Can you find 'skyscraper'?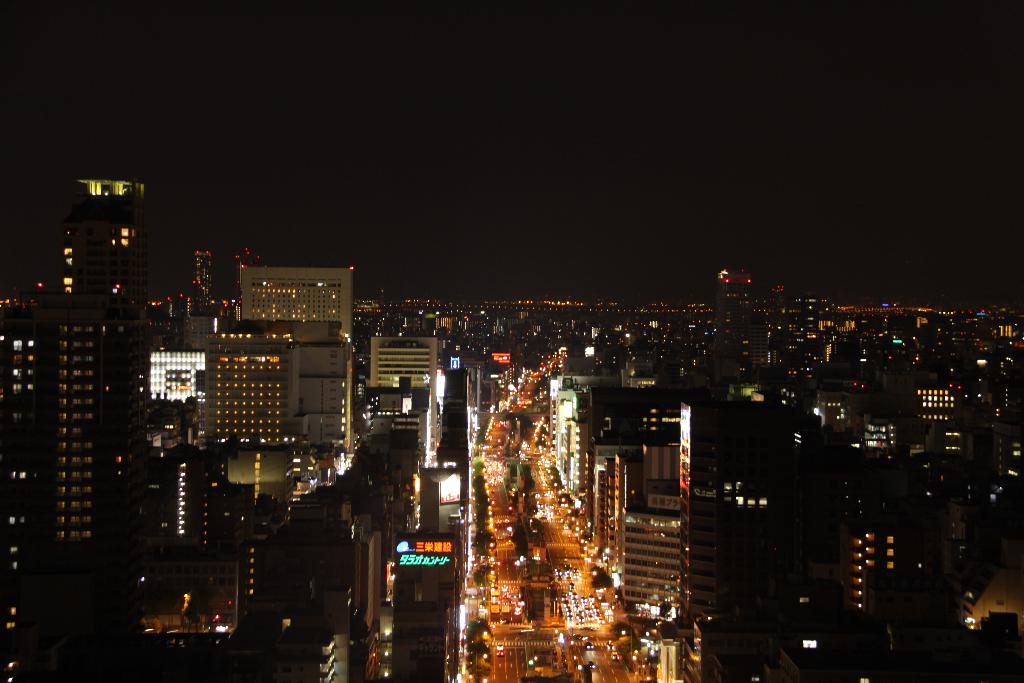
Yes, bounding box: crop(239, 270, 353, 345).
